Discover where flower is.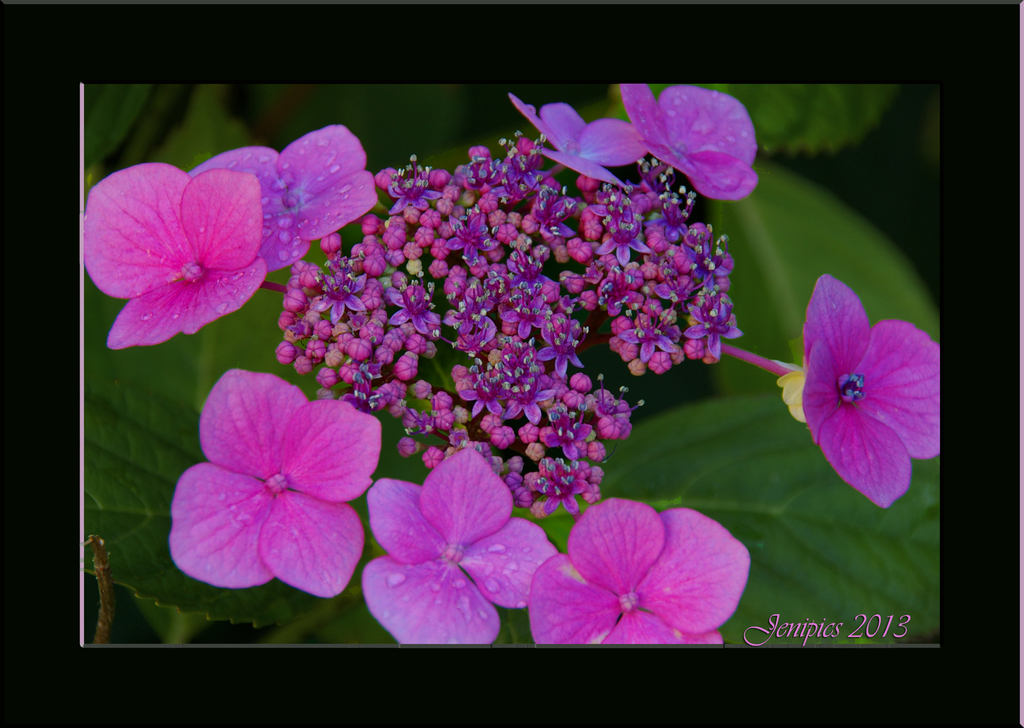
Discovered at 511 95 645 185.
